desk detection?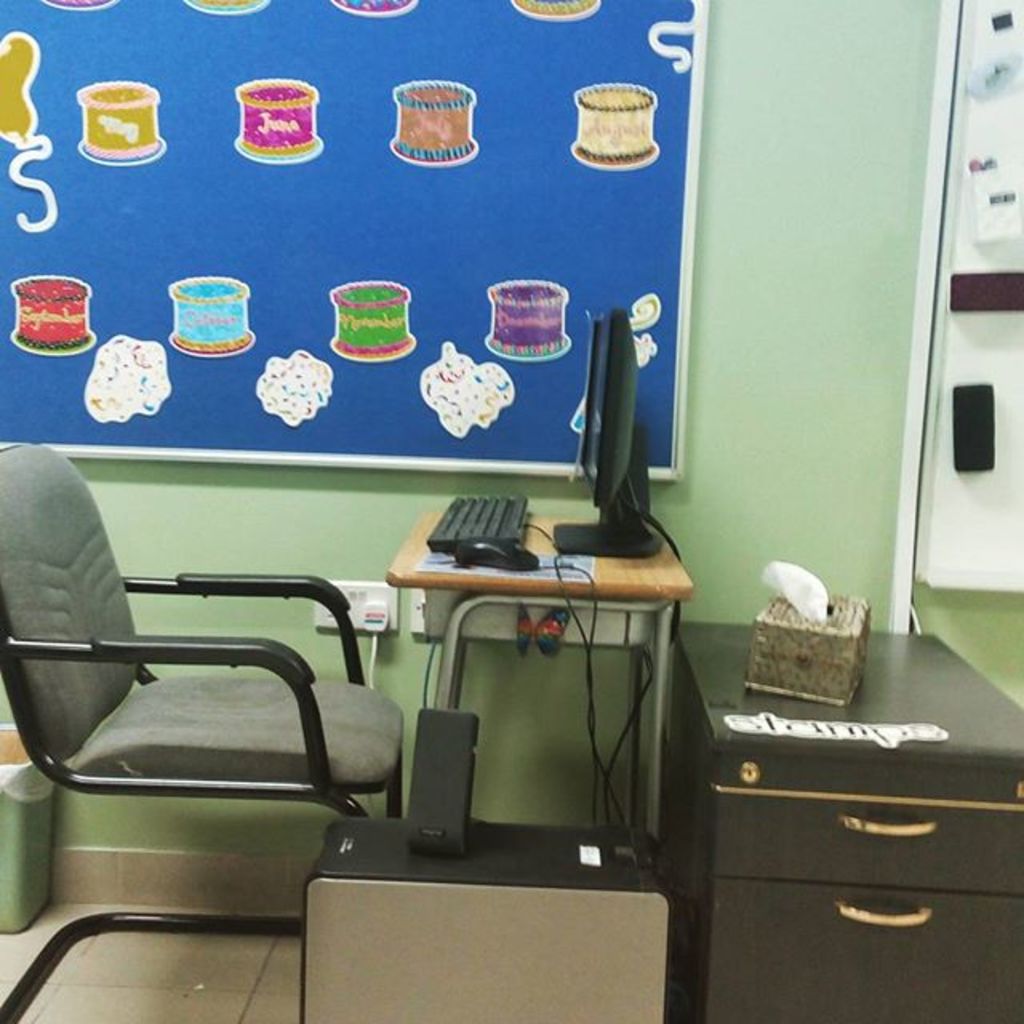
384,507,693,870
